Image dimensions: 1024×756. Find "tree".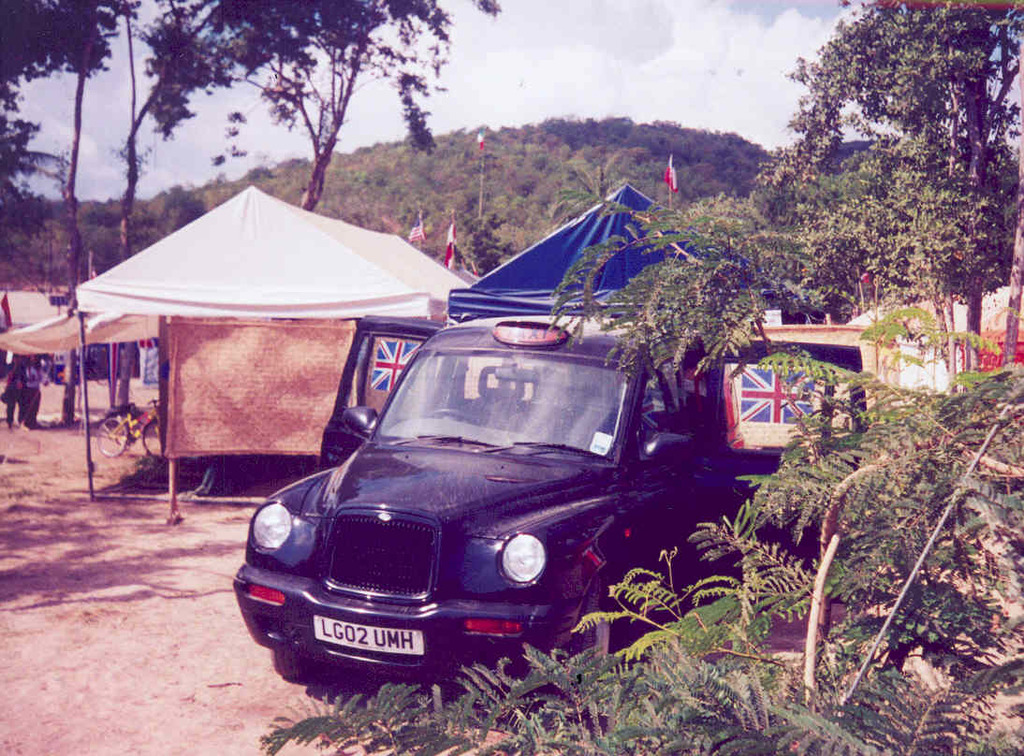
l=91, t=0, r=226, b=261.
